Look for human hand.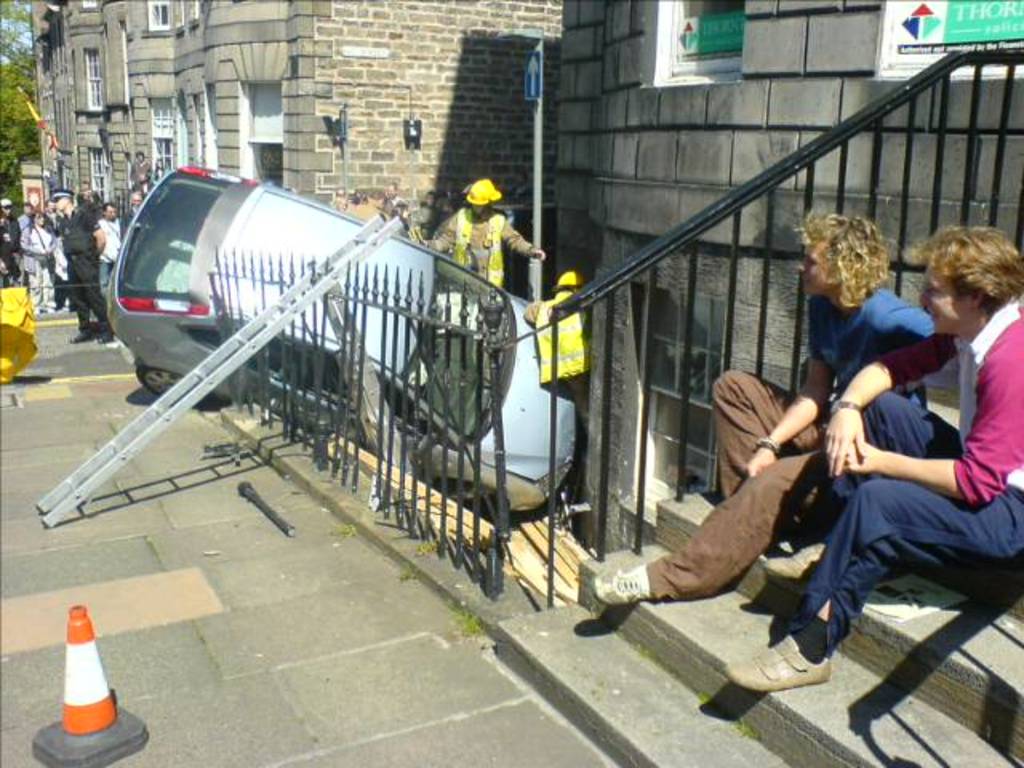
Found: region(842, 438, 880, 478).
